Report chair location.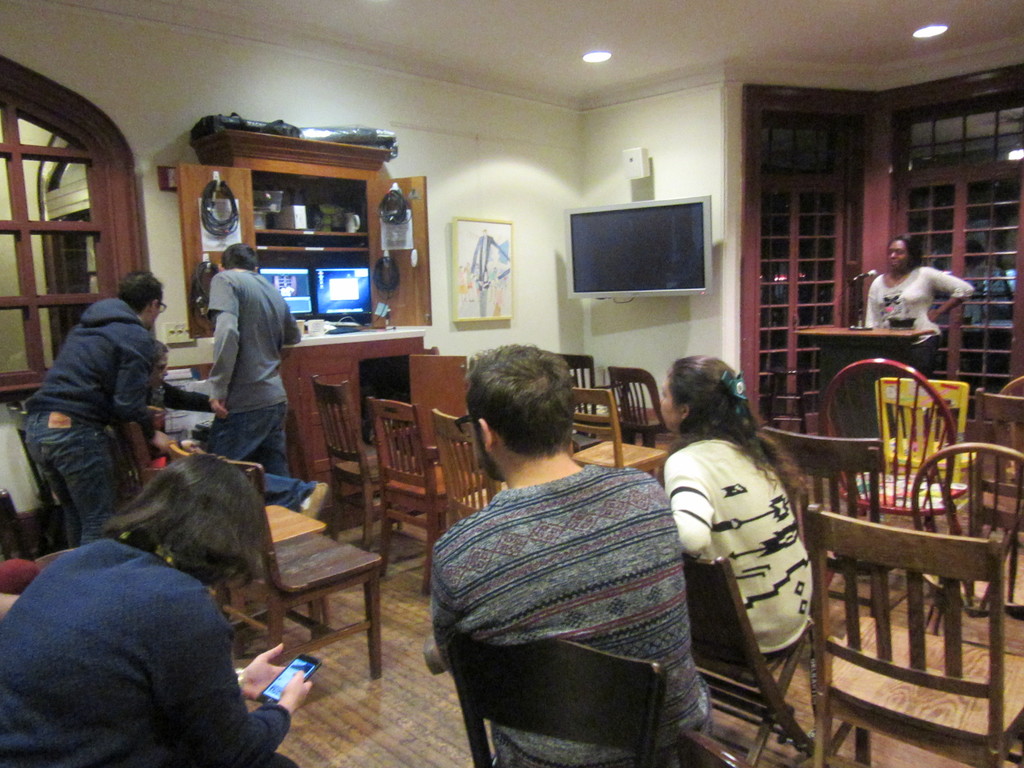
Report: [x1=435, y1=630, x2=666, y2=767].
